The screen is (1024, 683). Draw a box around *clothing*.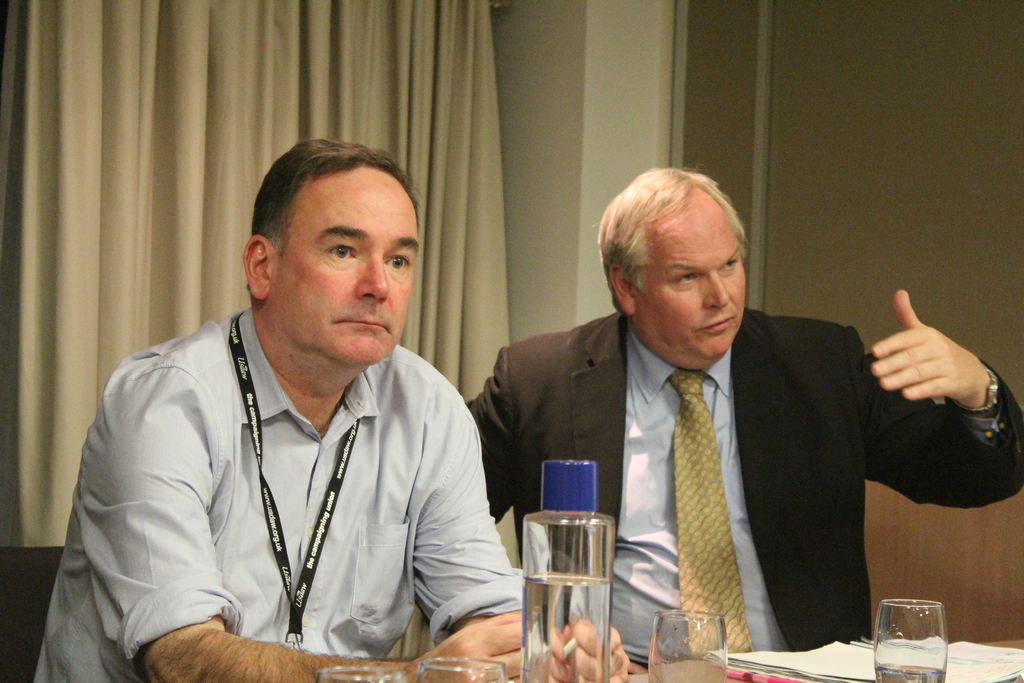
{"left": 462, "top": 309, "right": 1023, "bottom": 654}.
